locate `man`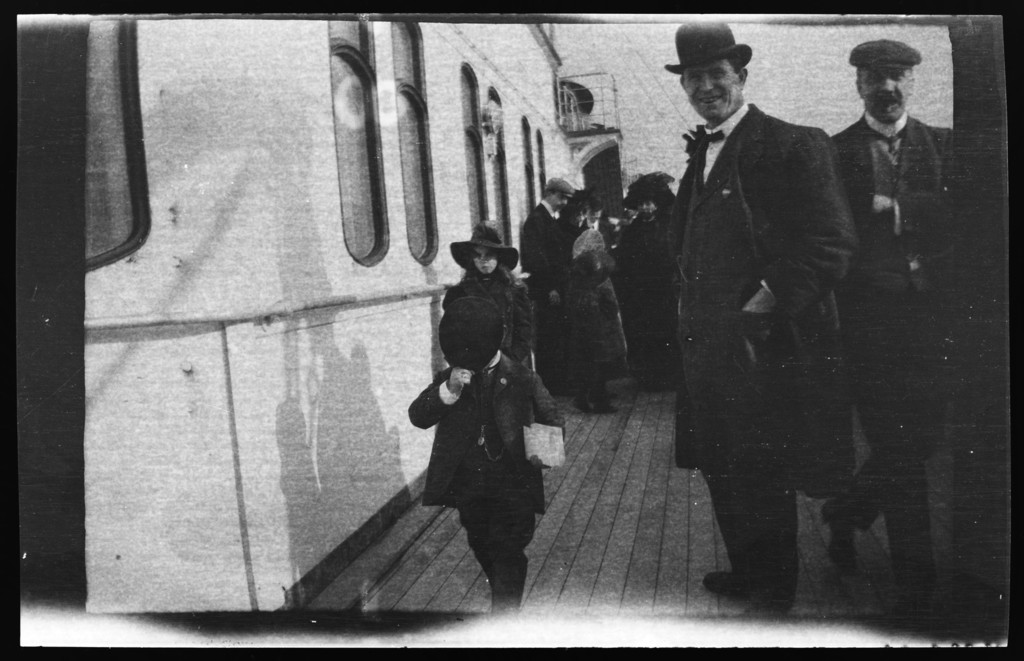
[left=586, top=190, right=610, bottom=236]
